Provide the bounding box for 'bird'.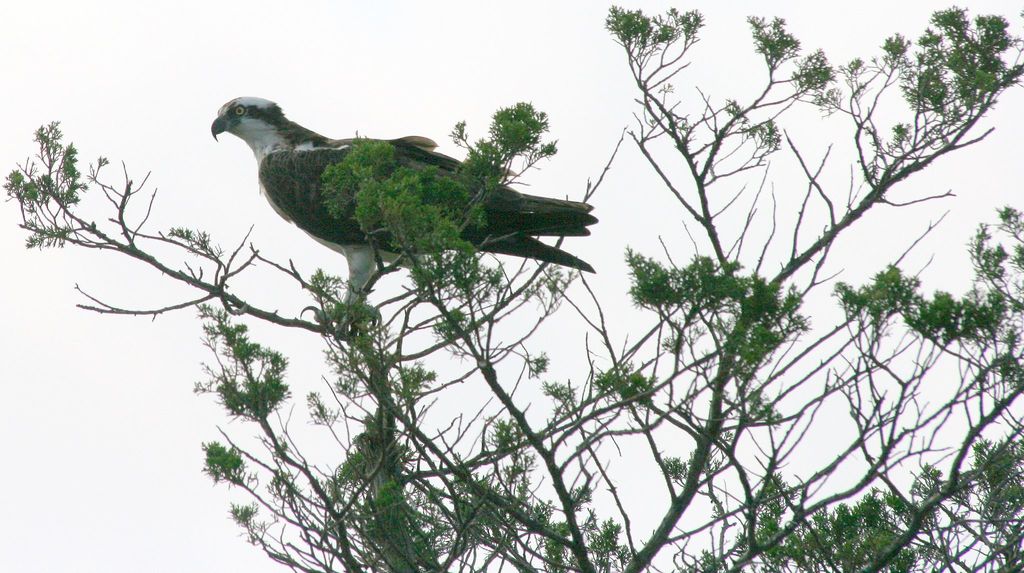
x1=212, y1=92, x2=592, y2=303.
